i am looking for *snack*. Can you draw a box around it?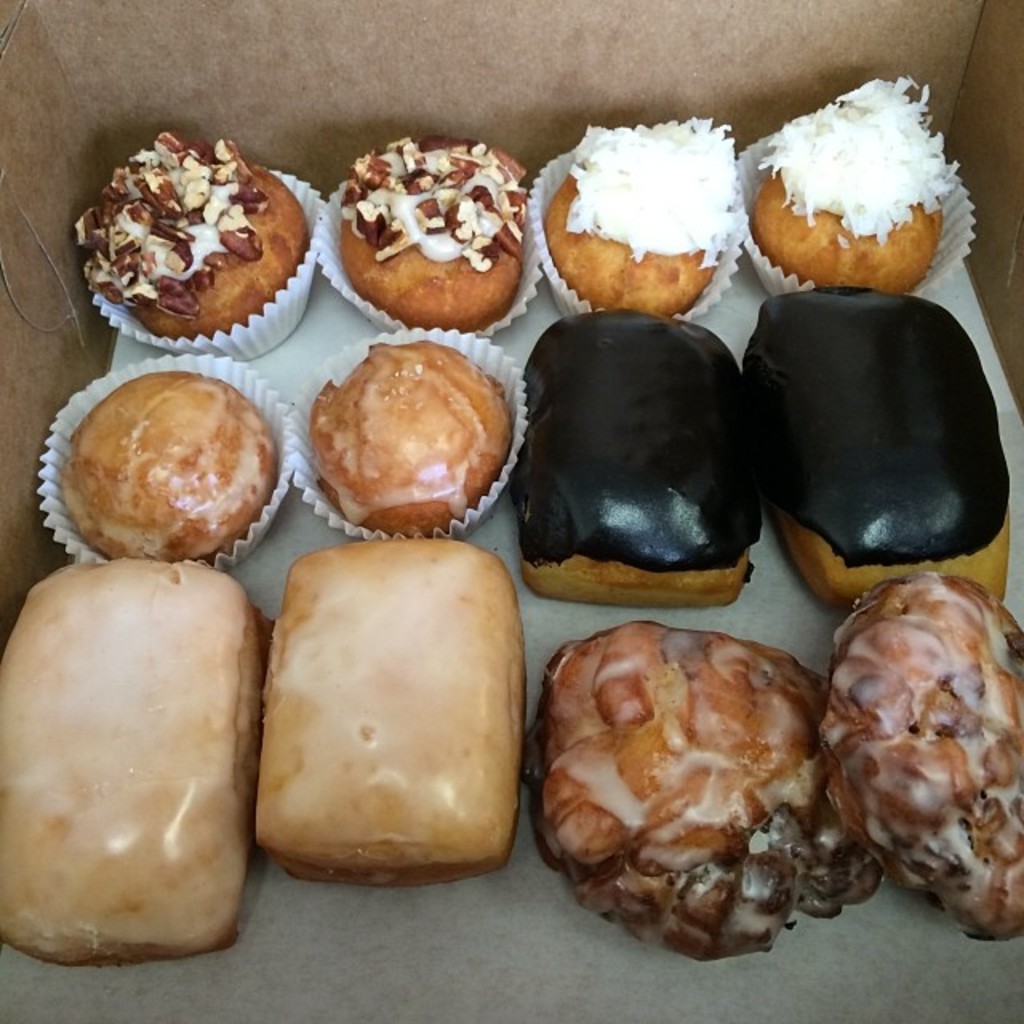
Sure, the bounding box is 67/371/285/574.
